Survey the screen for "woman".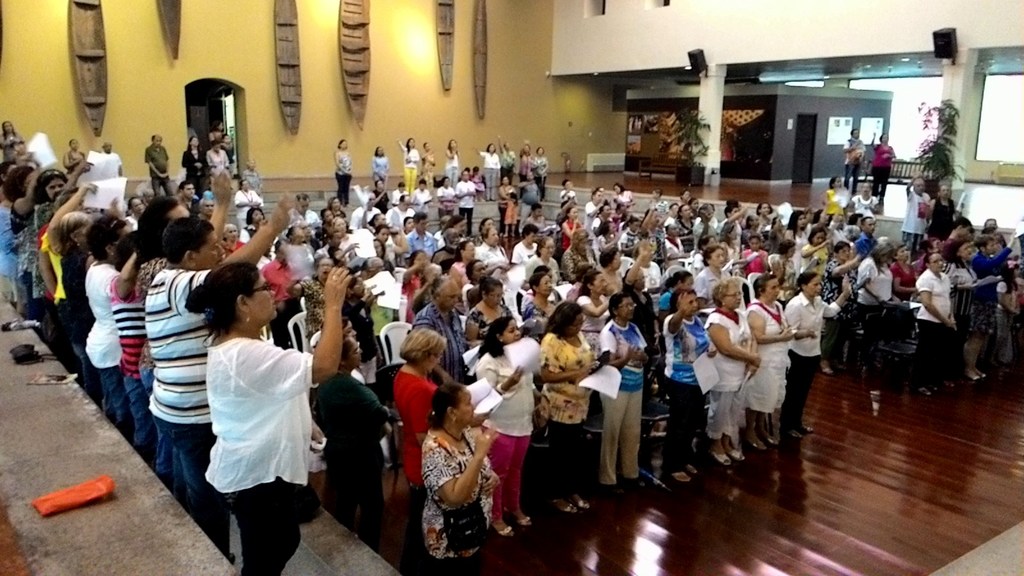
Survey found: <bbox>516, 142, 536, 188</bbox>.
